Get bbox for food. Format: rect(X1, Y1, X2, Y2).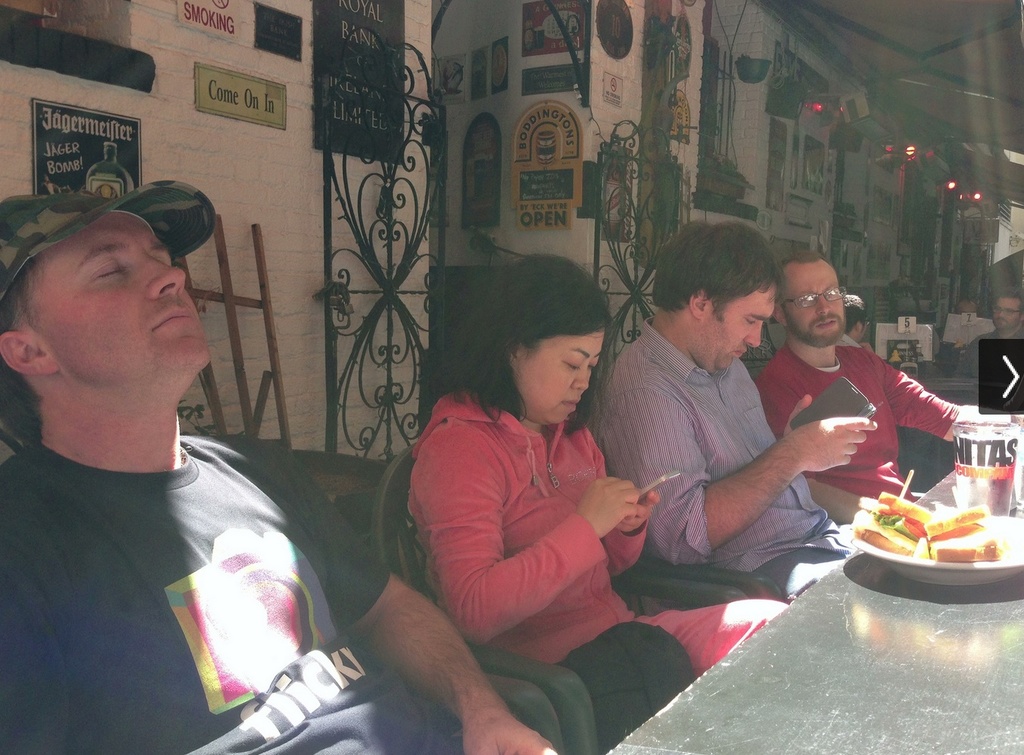
rect(864, 486, 996, 571).
